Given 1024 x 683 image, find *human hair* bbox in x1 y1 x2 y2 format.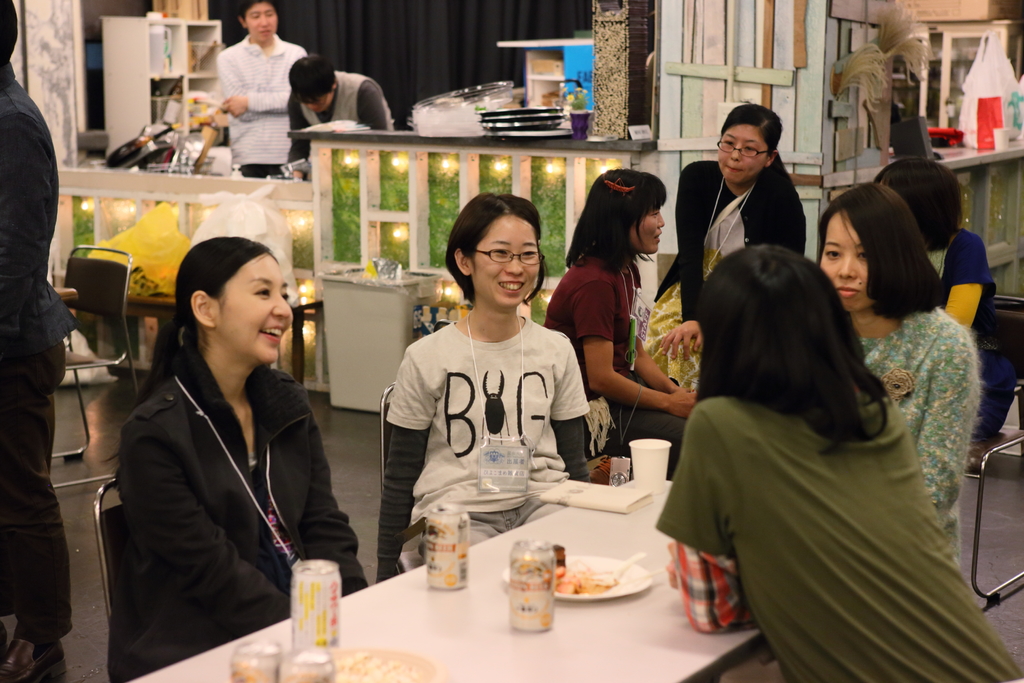
808 179 943 320.
